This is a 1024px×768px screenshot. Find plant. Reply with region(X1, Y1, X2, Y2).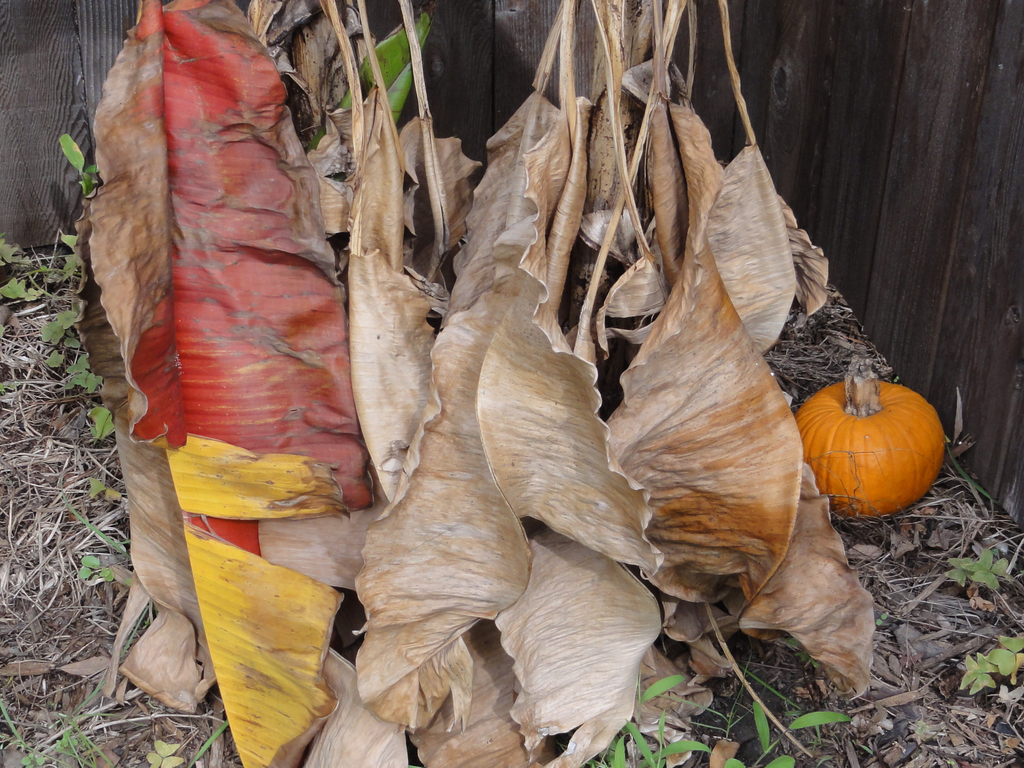
region(0, 225, 104, 394).
